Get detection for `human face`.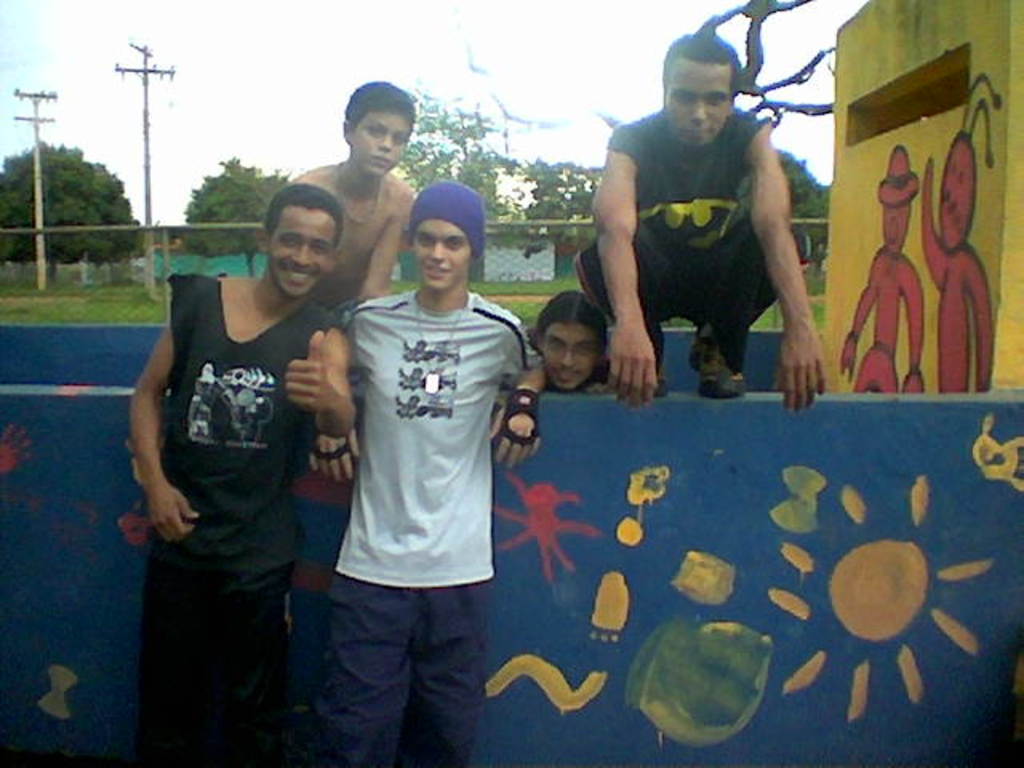
Detection: bbox=(544, 323, 598, 392).
